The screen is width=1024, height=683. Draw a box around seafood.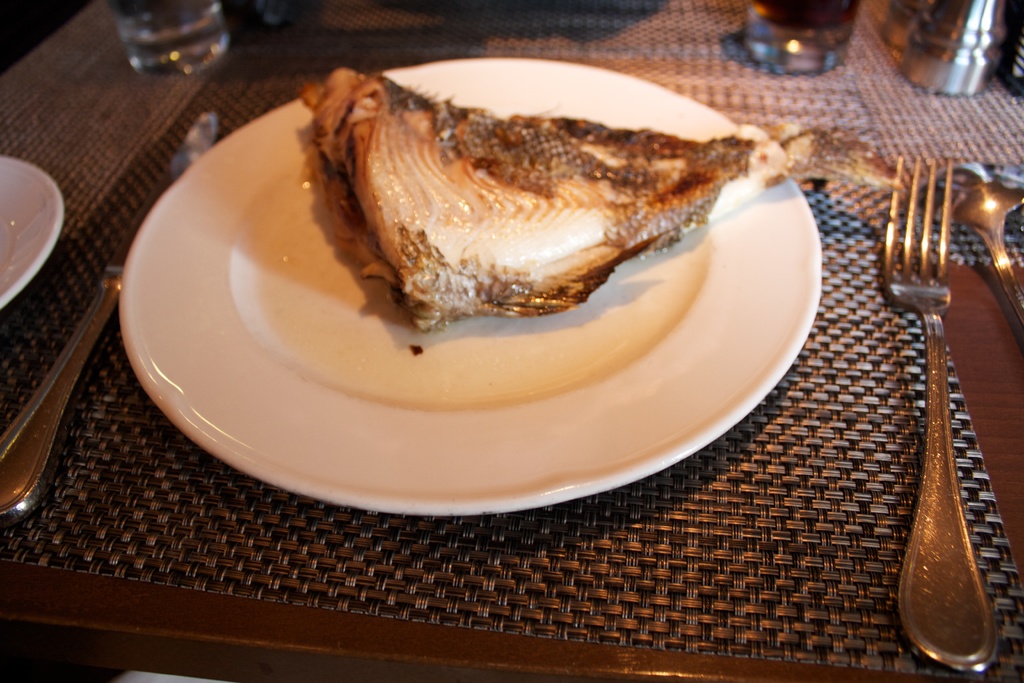
{"x1": 301, "y1": 62, "x2": 897, "y2": 331}.
